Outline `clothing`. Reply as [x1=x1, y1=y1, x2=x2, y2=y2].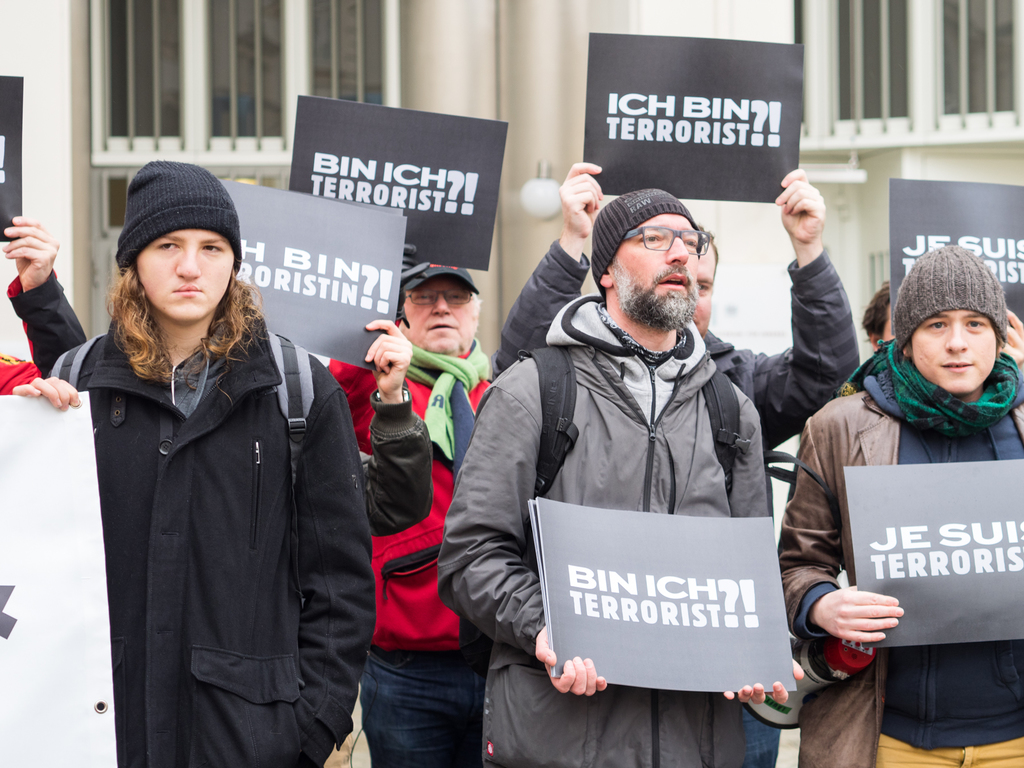
[x1=435, y1=294, x2=768, y2=767].
